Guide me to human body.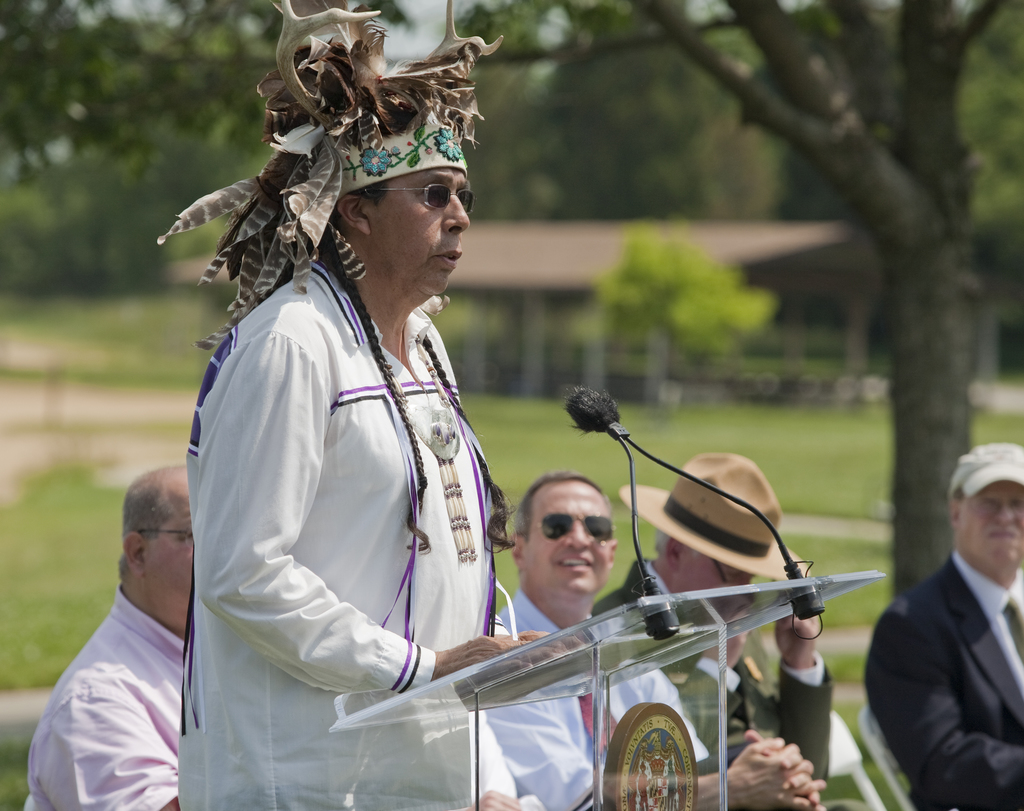
Guidance: BBox(20, 584, 190, 810).
